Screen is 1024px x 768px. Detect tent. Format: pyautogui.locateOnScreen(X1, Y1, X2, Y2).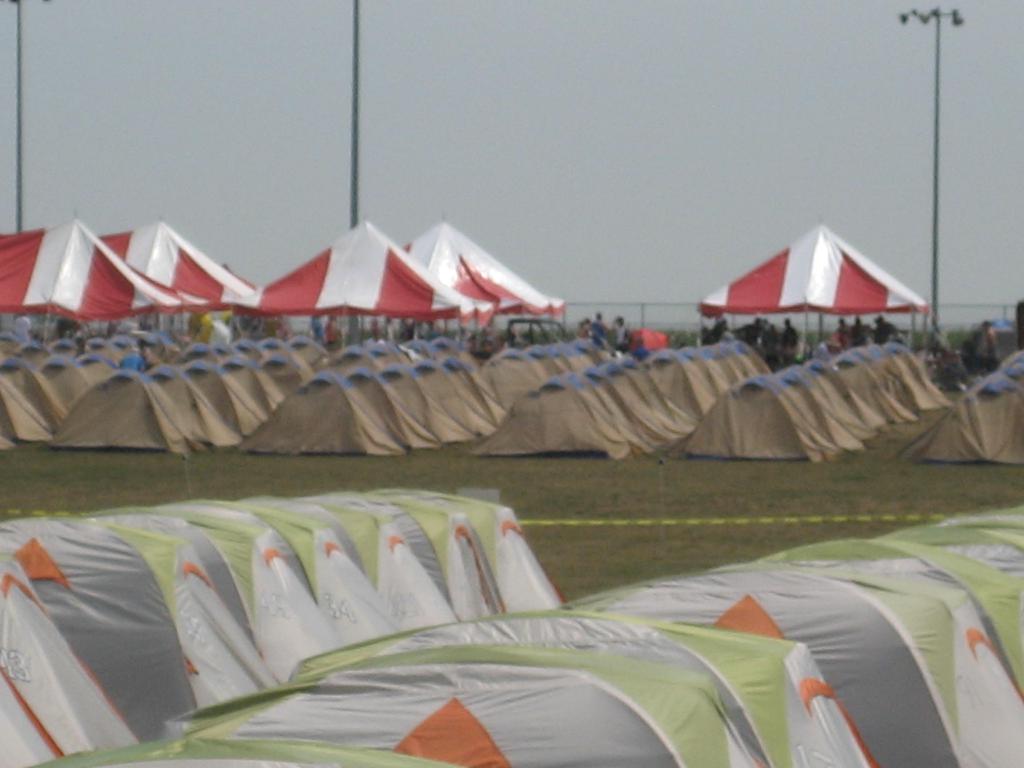
pyautogui.locateOnScreen(482, 380, 634, 460).
